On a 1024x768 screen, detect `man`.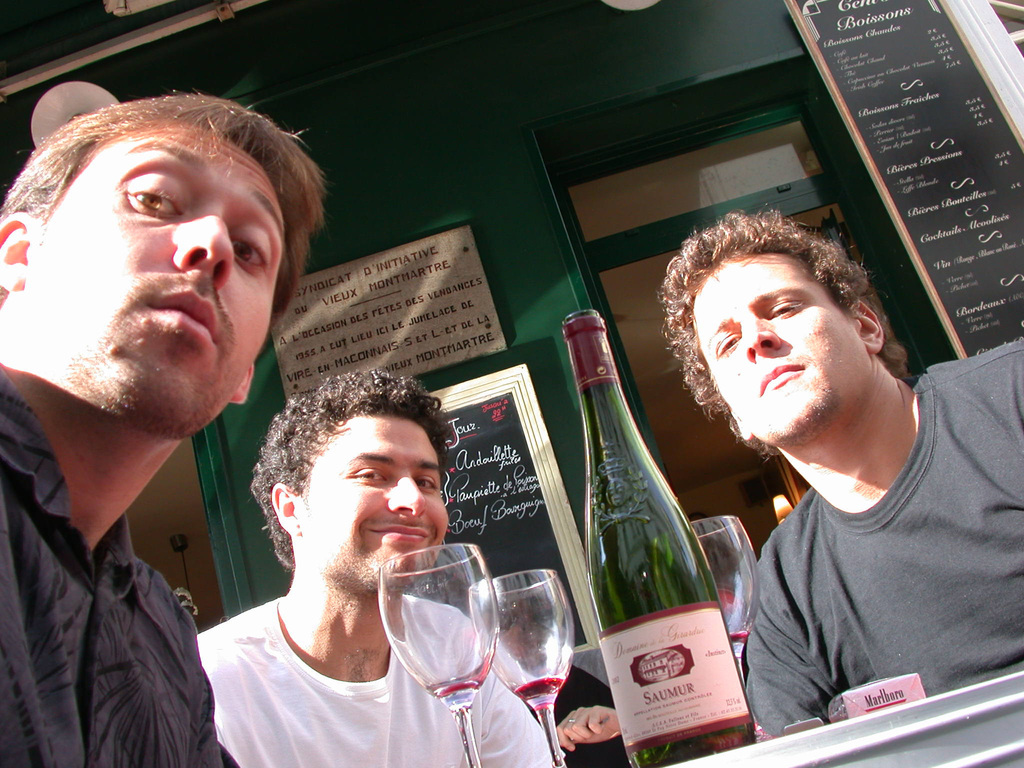
Rect(643, 216, 1020, 739).
